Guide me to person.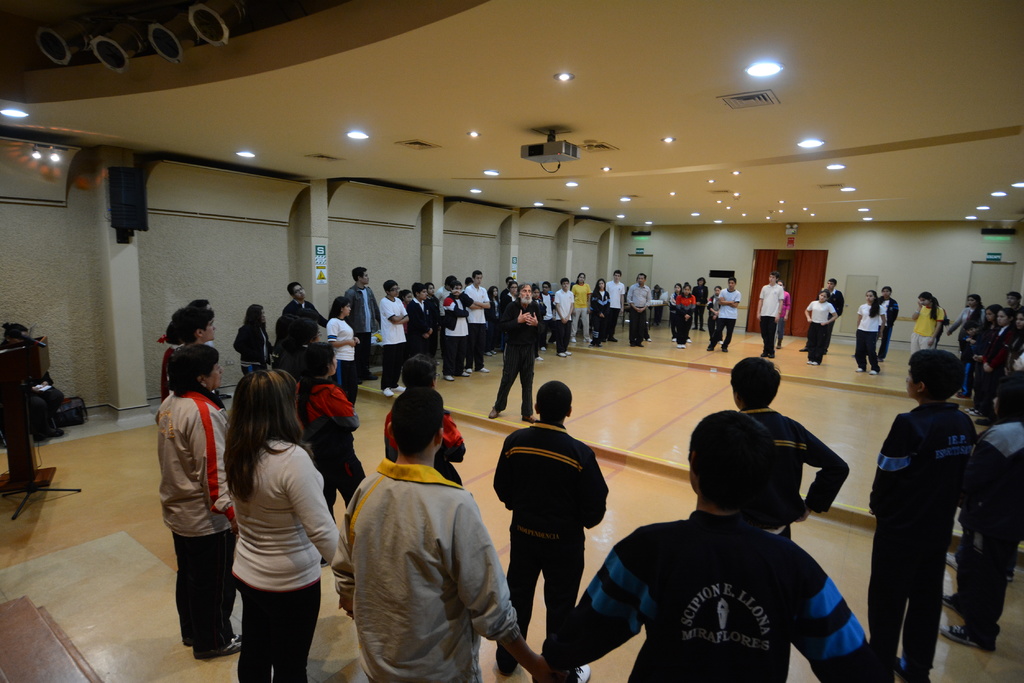
Guidance: region(909, 290, 945, 358).
